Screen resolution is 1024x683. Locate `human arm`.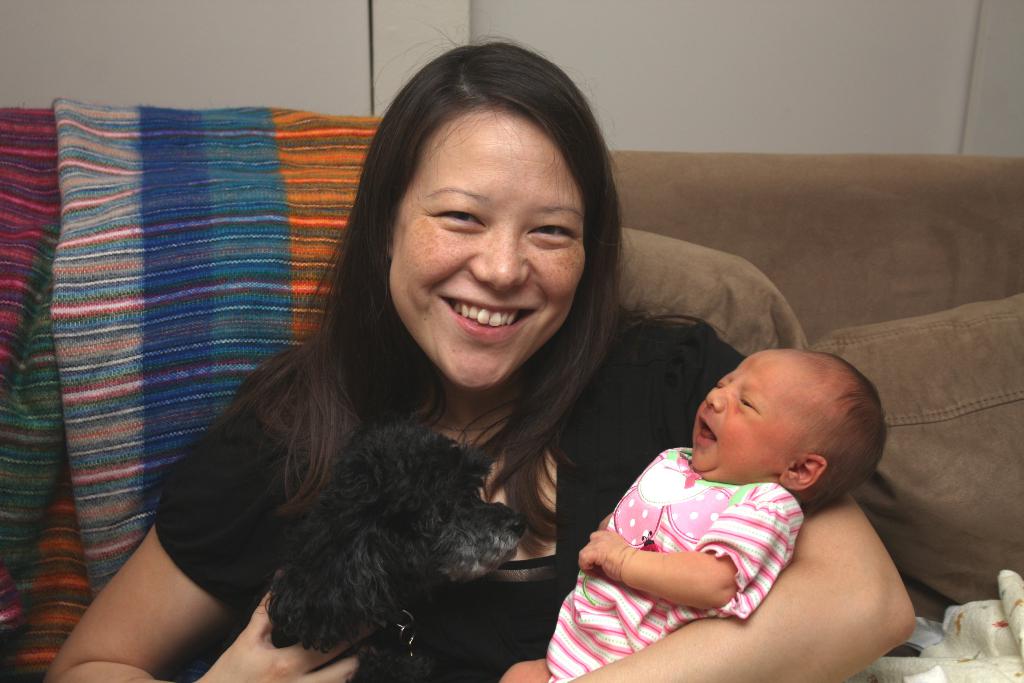
Rect(565, 332, 925, 682).
